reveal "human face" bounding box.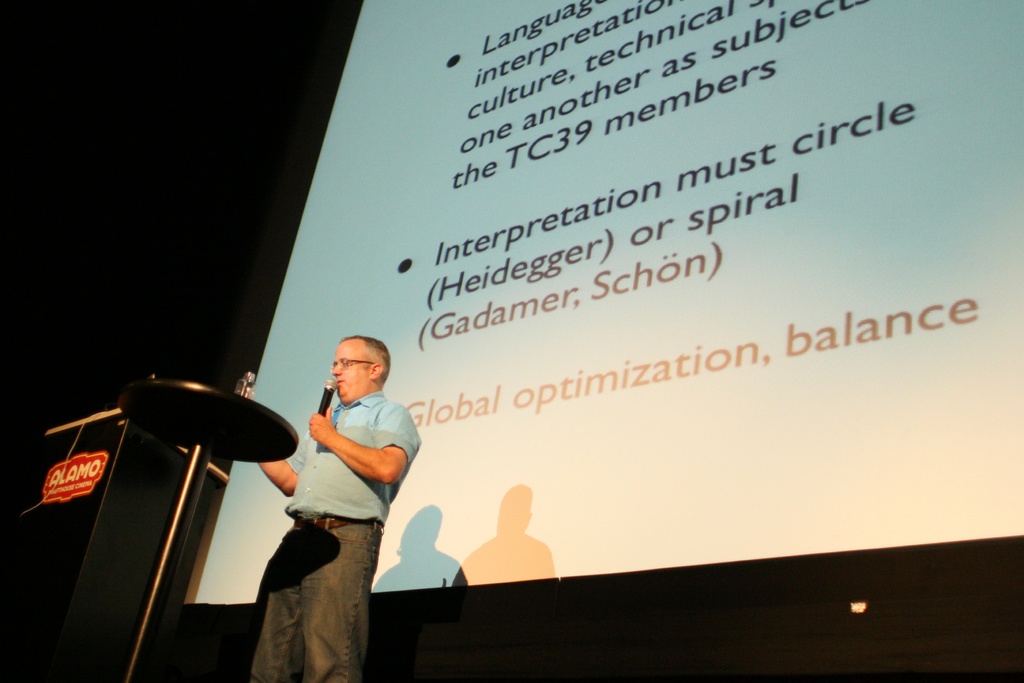
Revealed: region(331, 338, 369, 400).
